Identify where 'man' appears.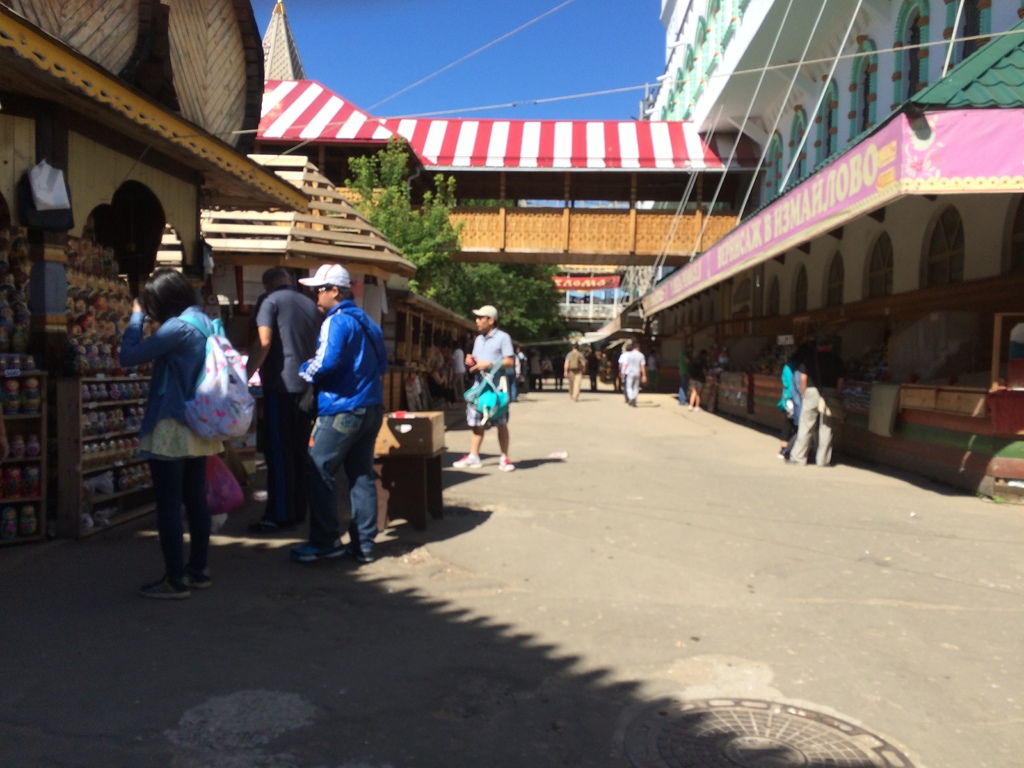
Appears at 246,266,320,529.
